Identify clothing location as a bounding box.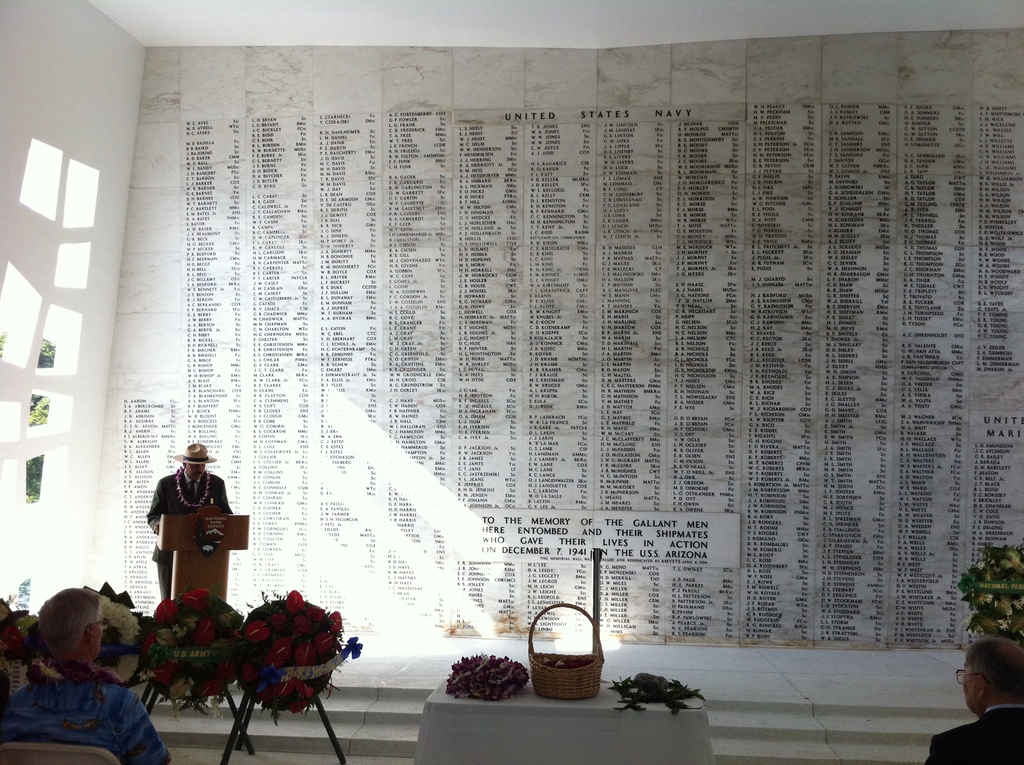
927 697 1023 764.
